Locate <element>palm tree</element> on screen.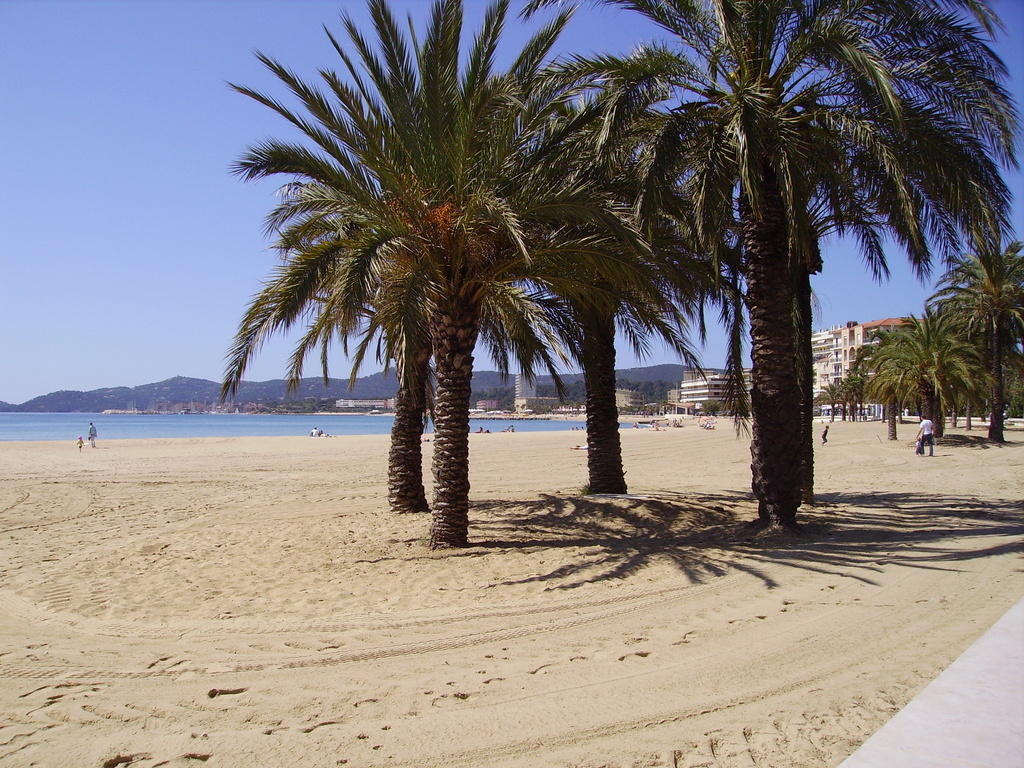
On screen at x1=298 y1=113 x2=527 y2=508.
